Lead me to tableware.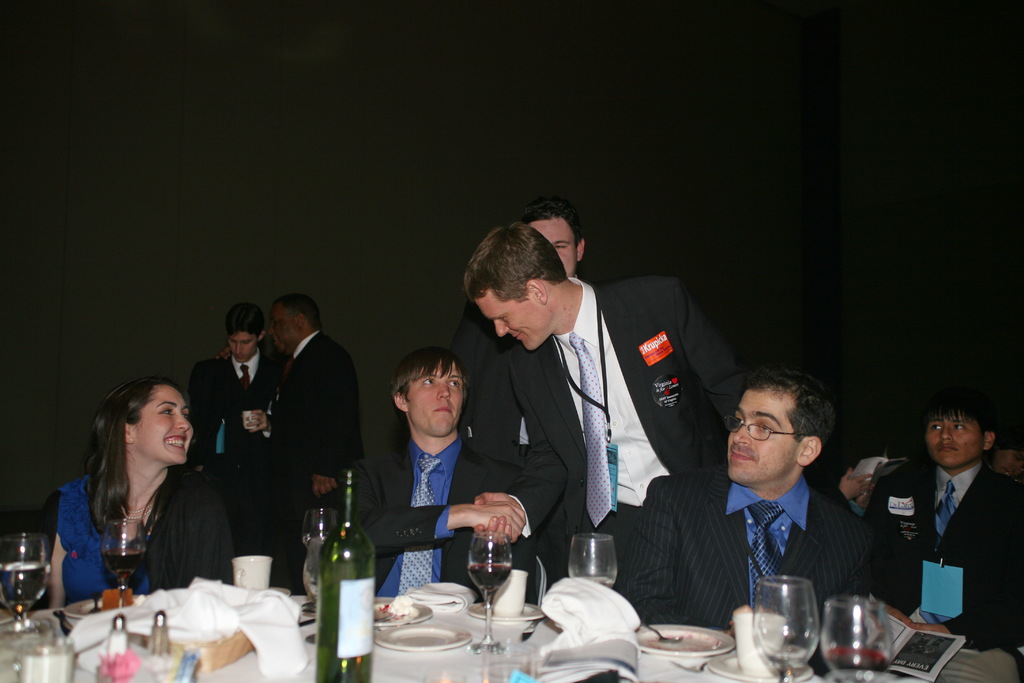
Lead to [left=571, top=537, right=617, bottom=591].
